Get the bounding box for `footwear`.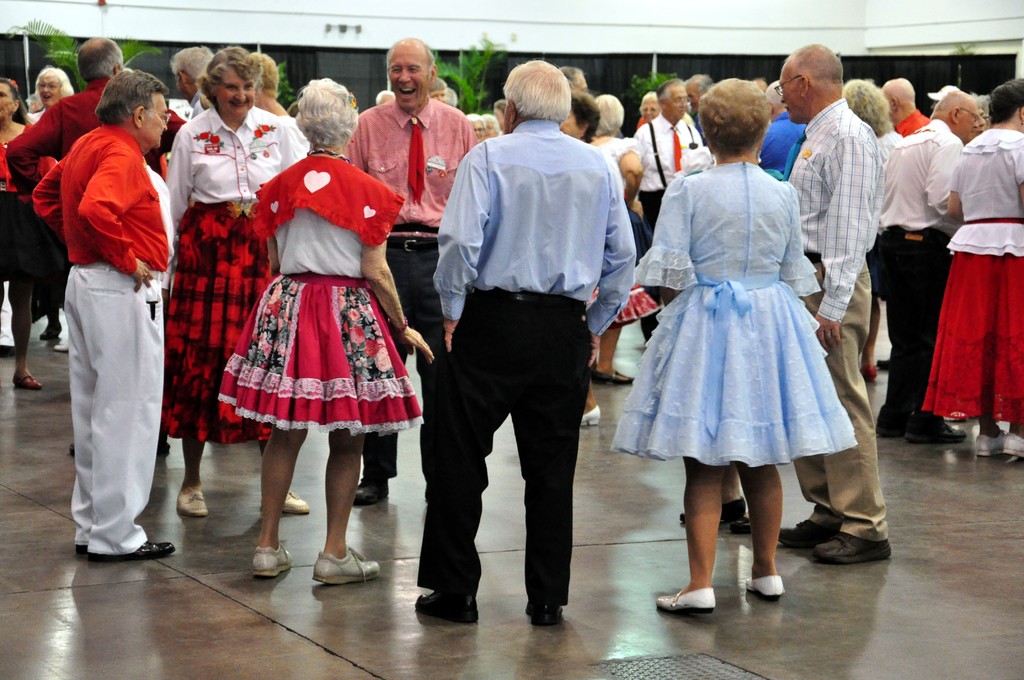
box(53, 339, 68, 350).
